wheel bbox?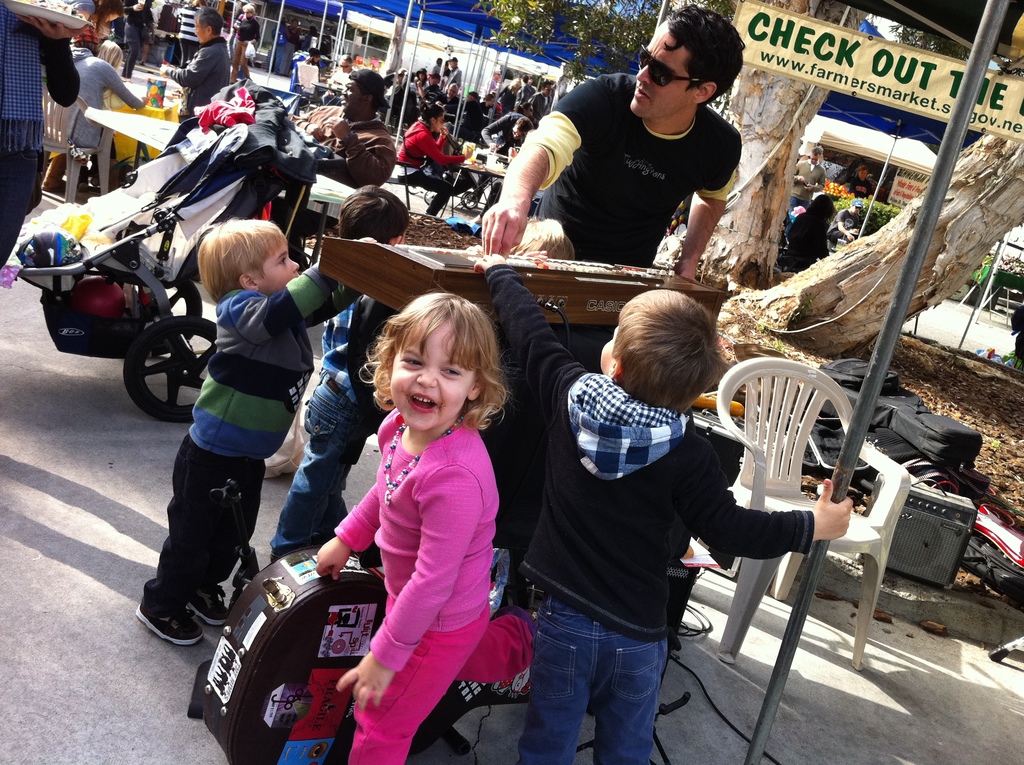
locate(410, 185, 420, 194)
